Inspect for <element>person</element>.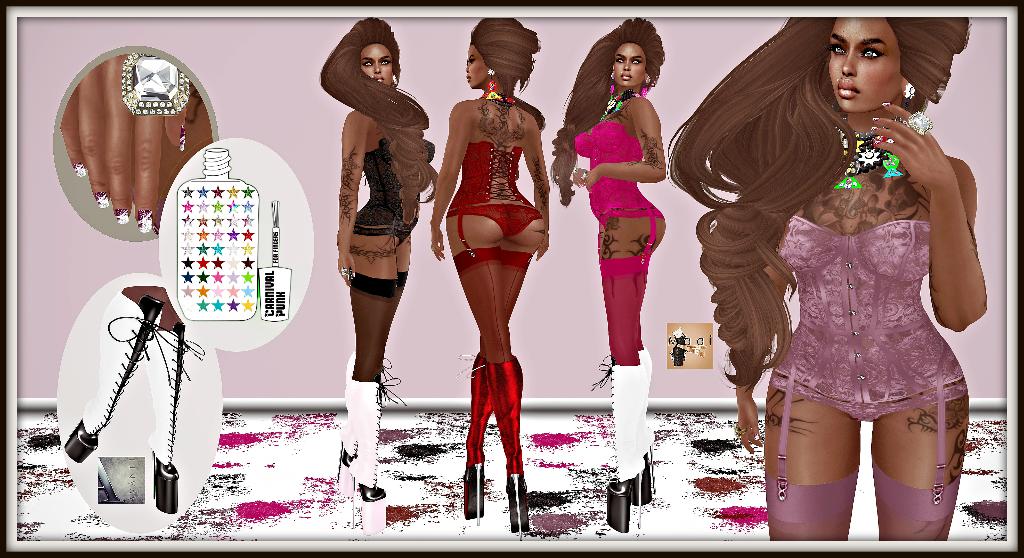
Inspection: detection(568, 20, 678, 486).
